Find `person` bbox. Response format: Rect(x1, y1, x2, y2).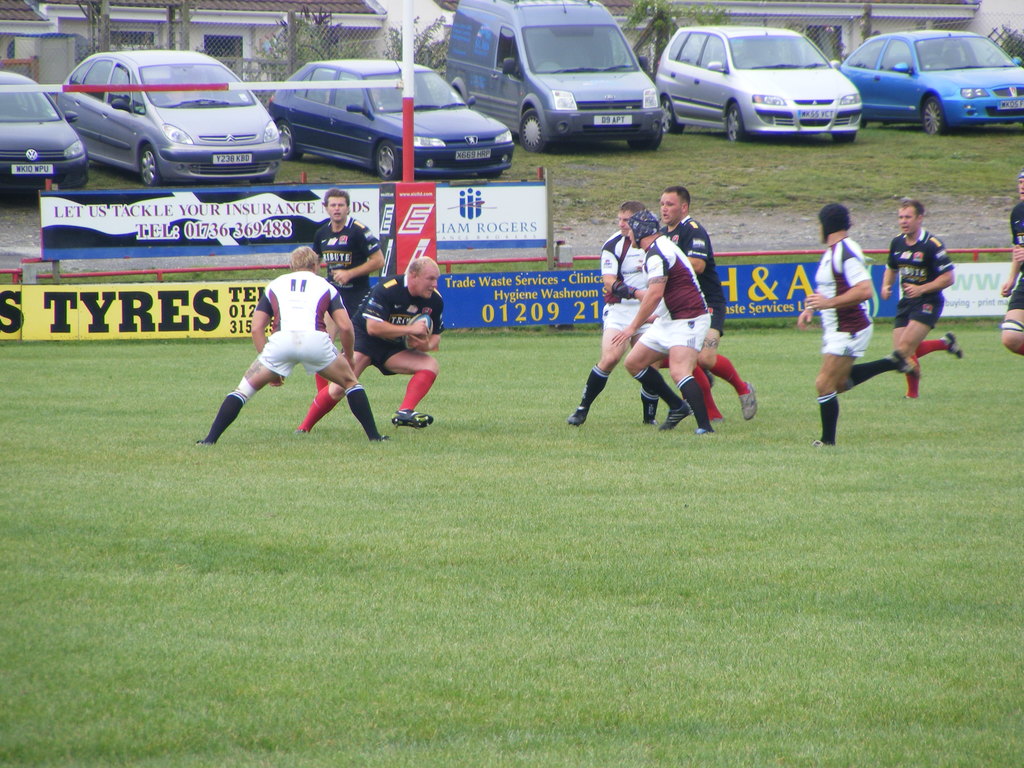
Rect(819, 180, 924, 447).
